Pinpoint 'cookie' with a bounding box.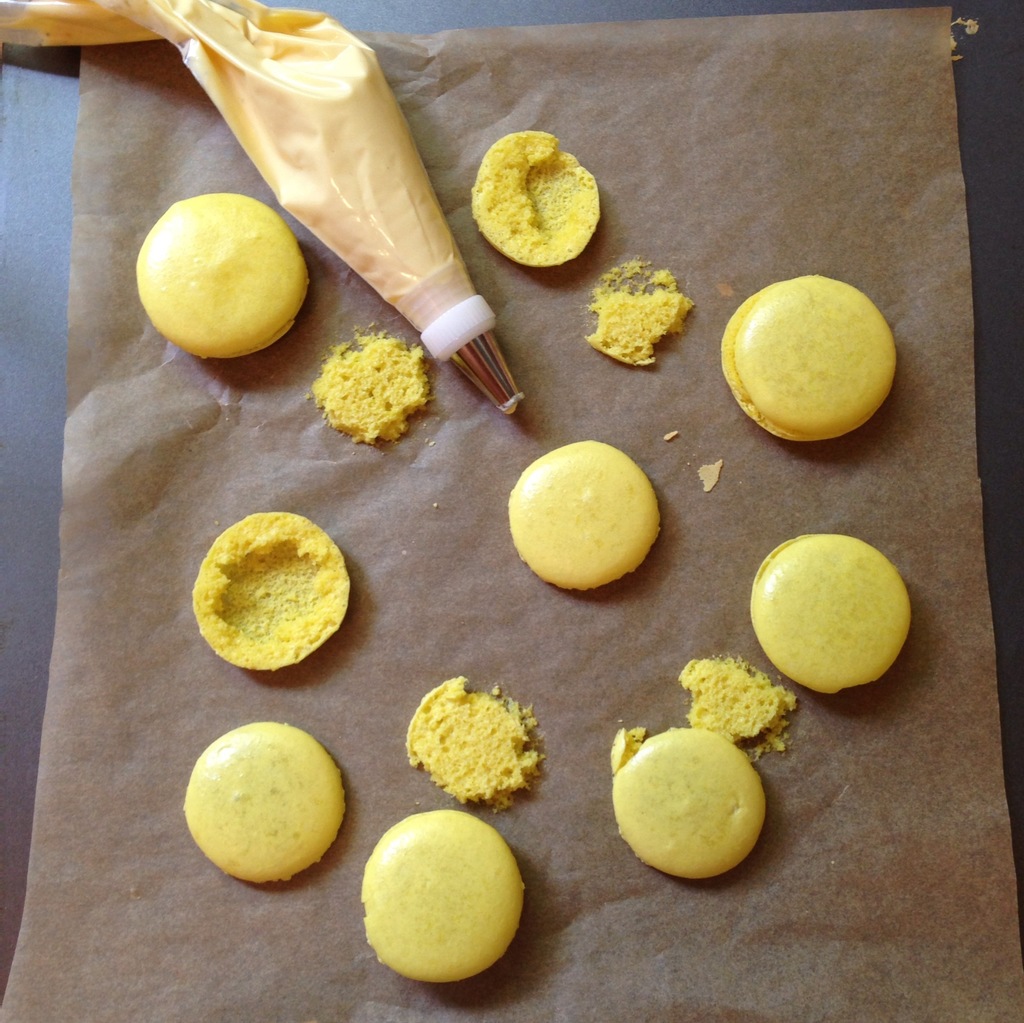
(x1=136, y1=191, x2=310, y2=361).
